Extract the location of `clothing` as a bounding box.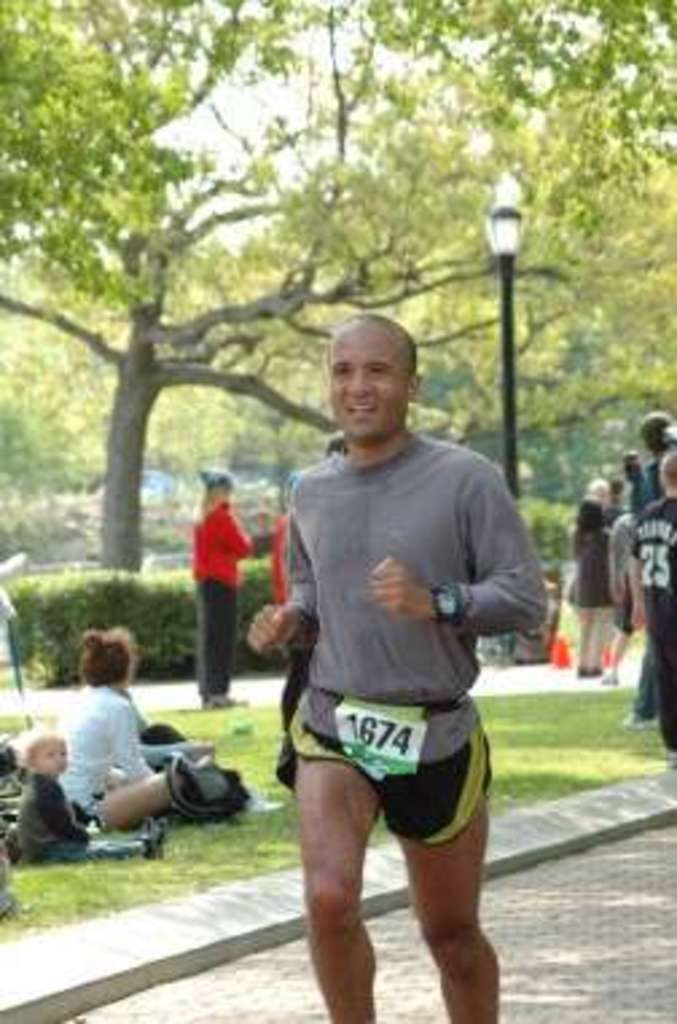
BBox(21, 769, 142, 860).
